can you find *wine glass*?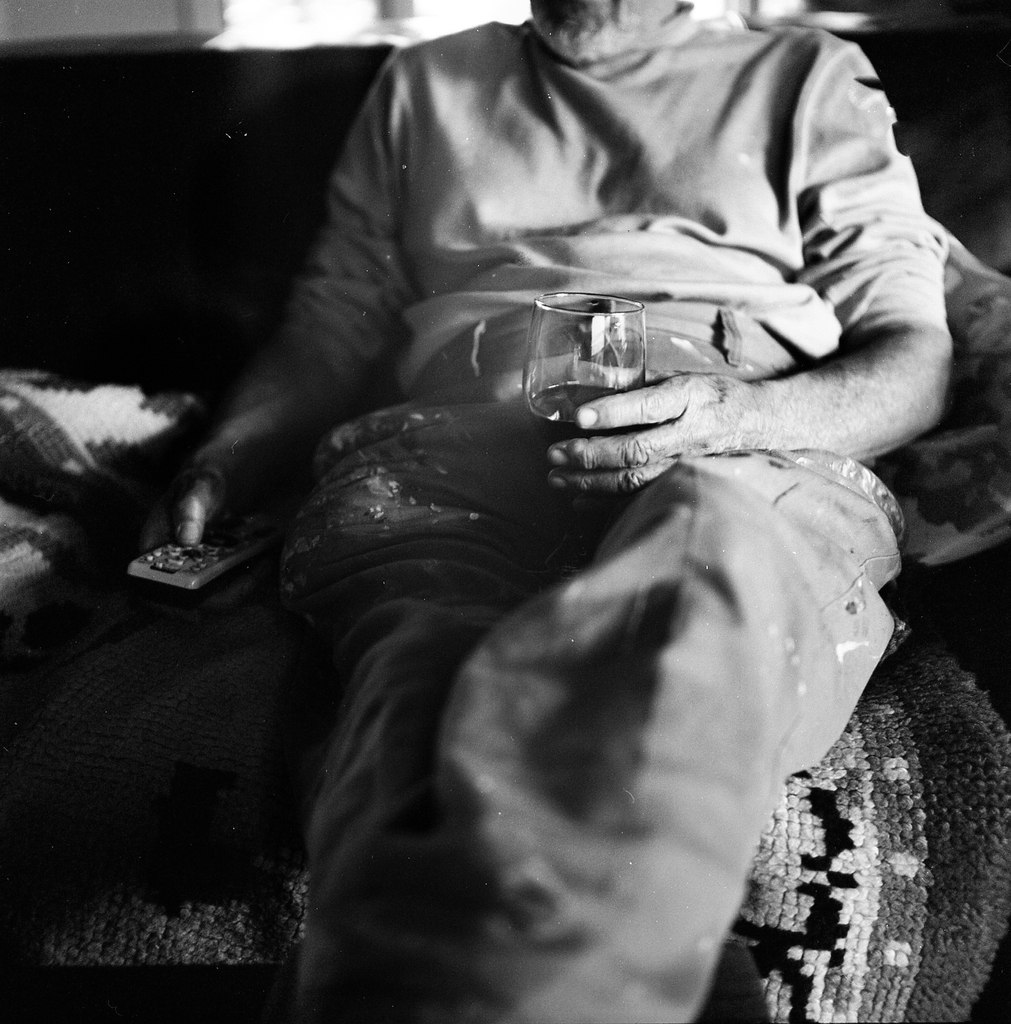
Yes, bounding box: BBox(521, 290, 640, 589).
